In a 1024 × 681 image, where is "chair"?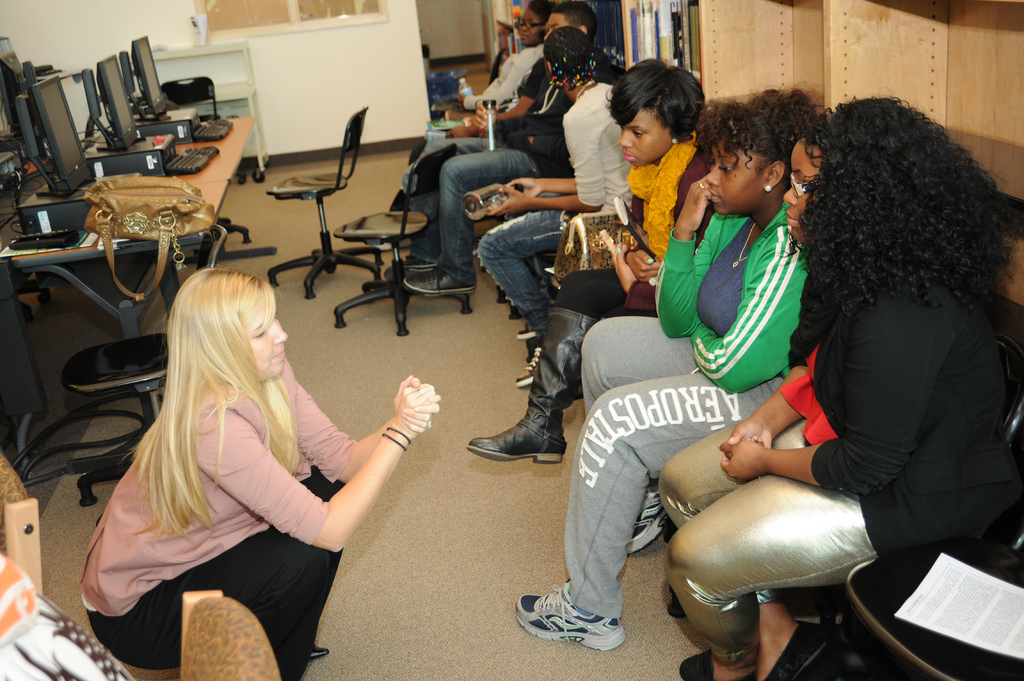
region(160, 77, 220, 120).
